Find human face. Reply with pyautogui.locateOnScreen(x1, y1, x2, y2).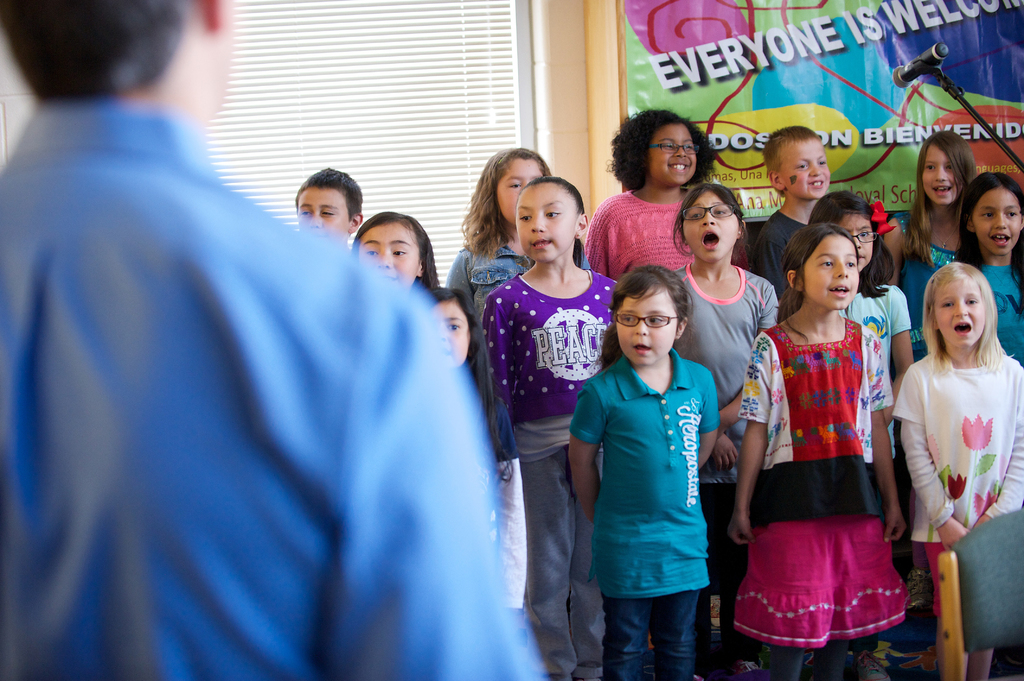
pyautogui.locateOnScreen(842, 212, 874, 269).
